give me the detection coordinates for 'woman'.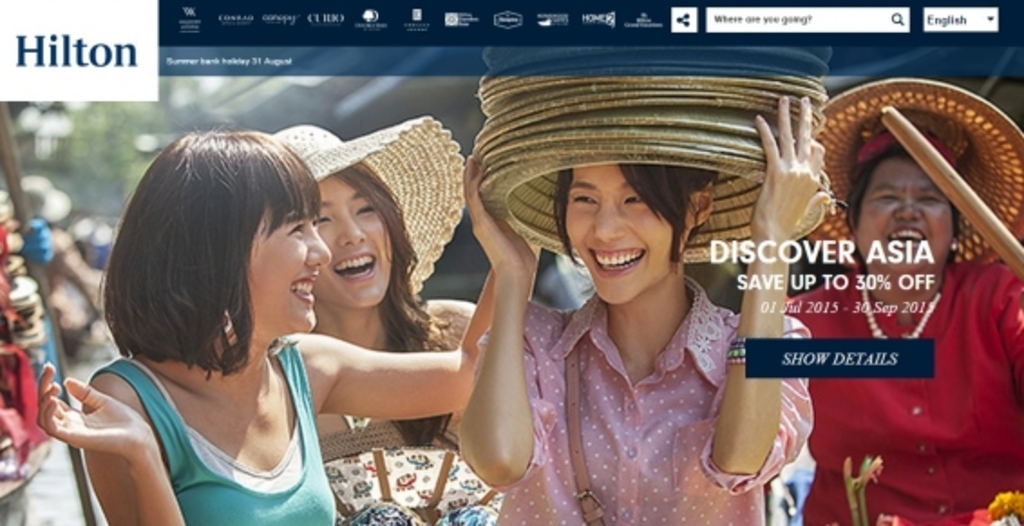
Rect(49, 123, 389, 525).
